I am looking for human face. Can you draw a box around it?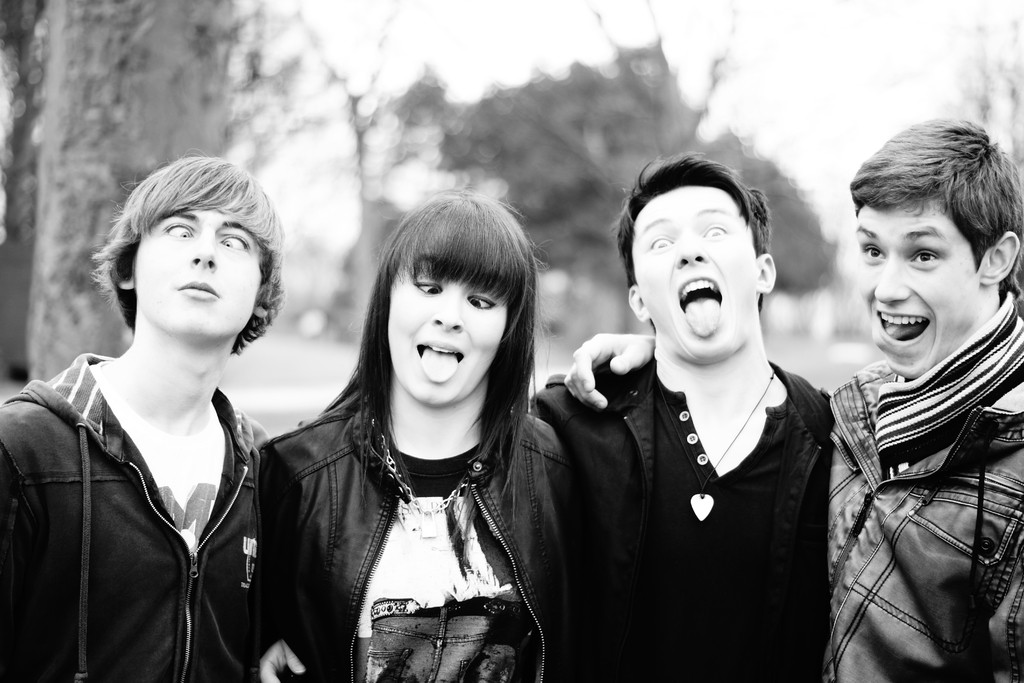
Sure, the bounding box is l=854, t=203, r=976, b=379.
